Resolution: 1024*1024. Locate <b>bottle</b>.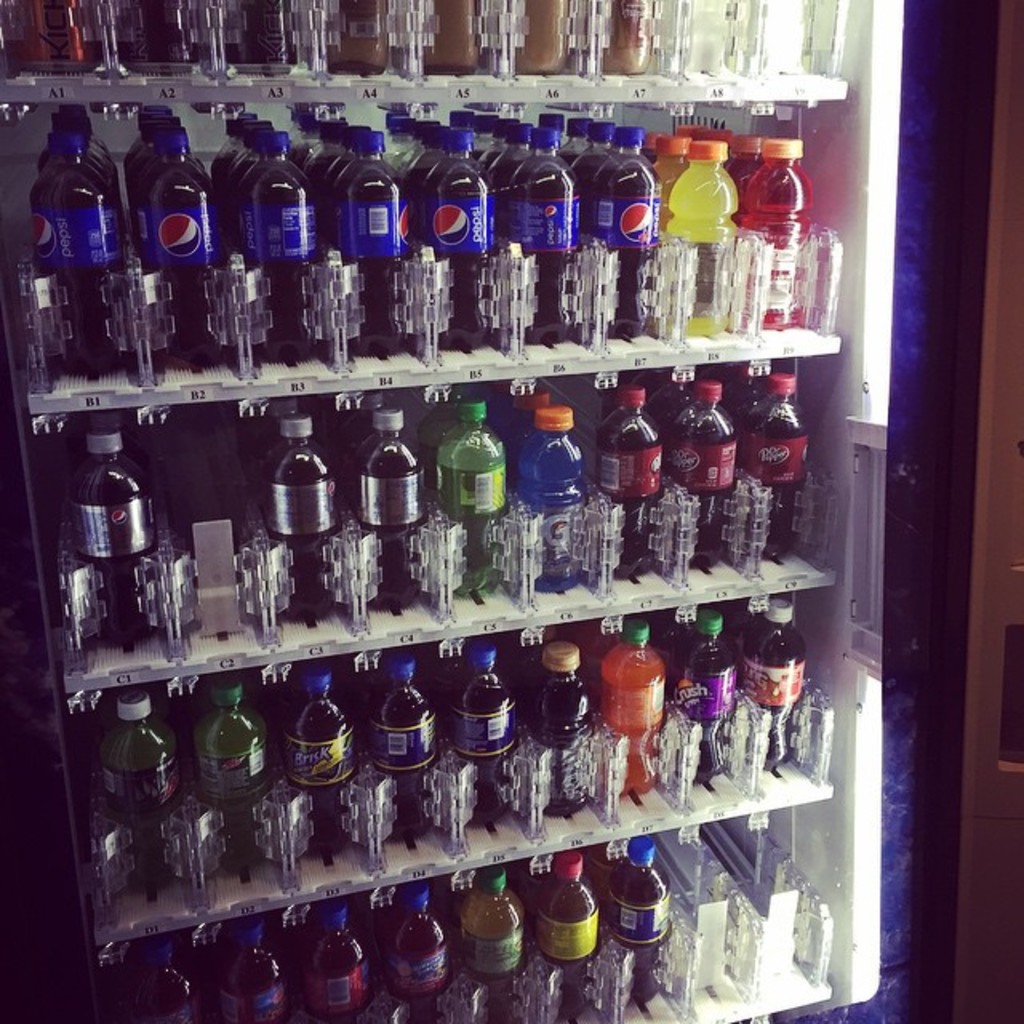
[x1=267, y1=661, x2=354, y2=875].
